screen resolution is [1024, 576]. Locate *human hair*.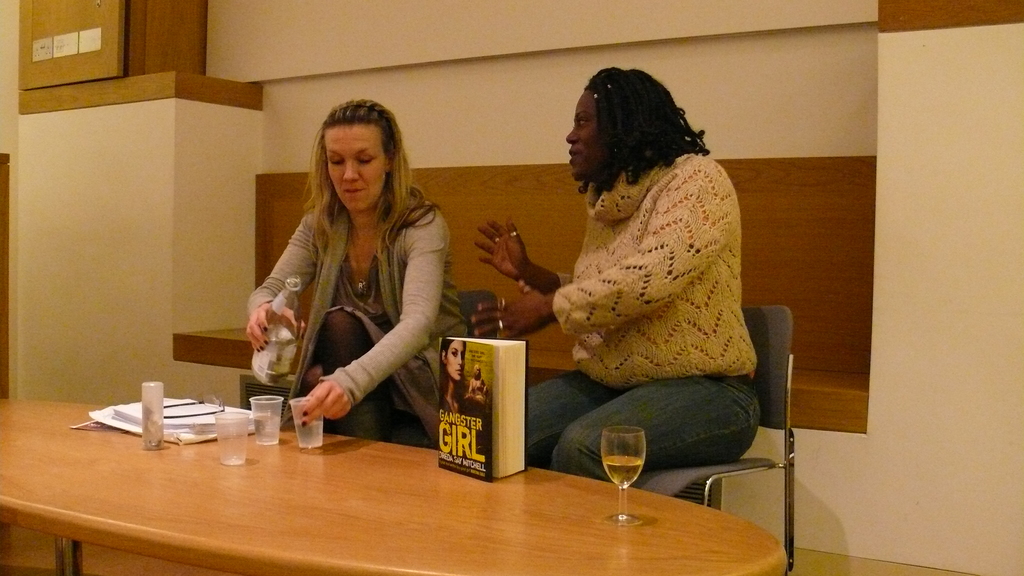
[557,72,701,186].
